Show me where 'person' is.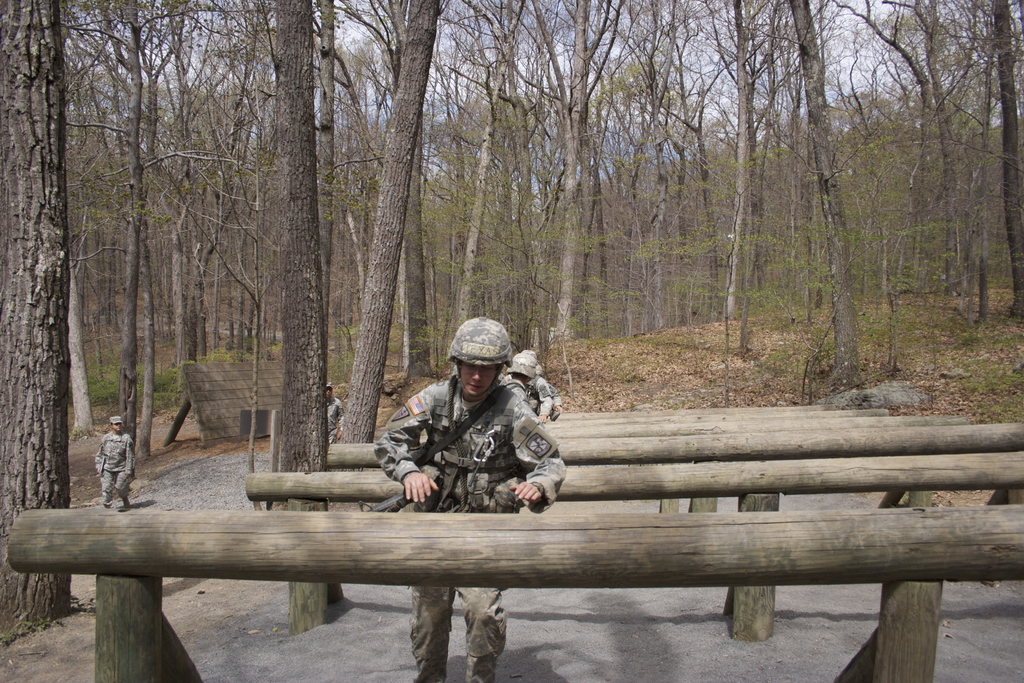
'person' is at [502, 371, 554, 424].
